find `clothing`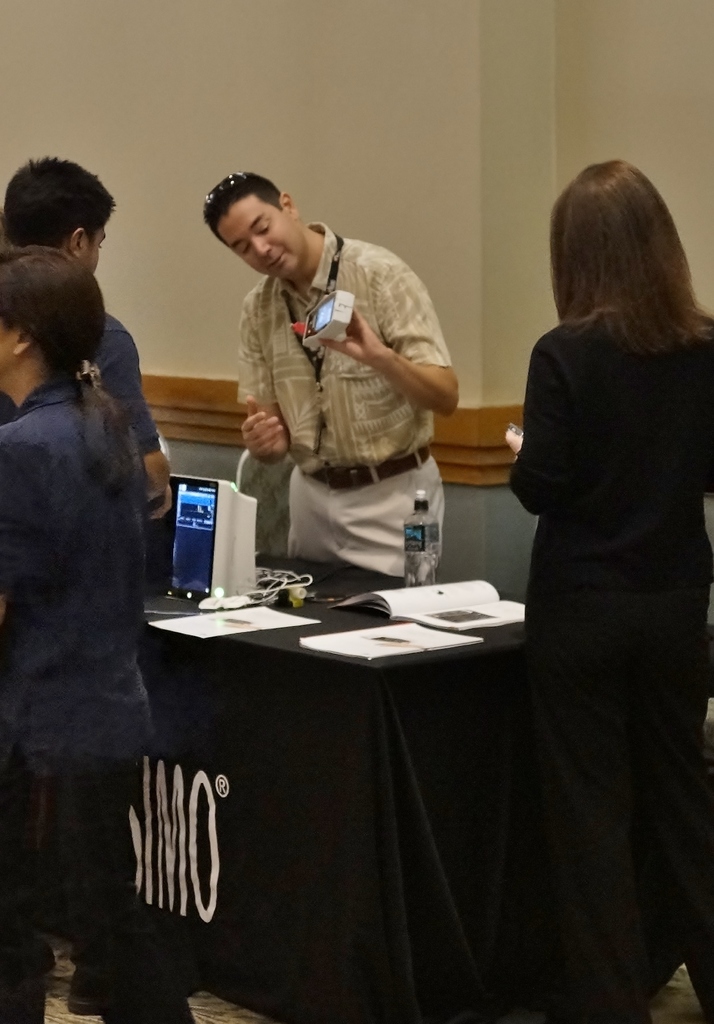
detection(0, 378, 195, 1023)
